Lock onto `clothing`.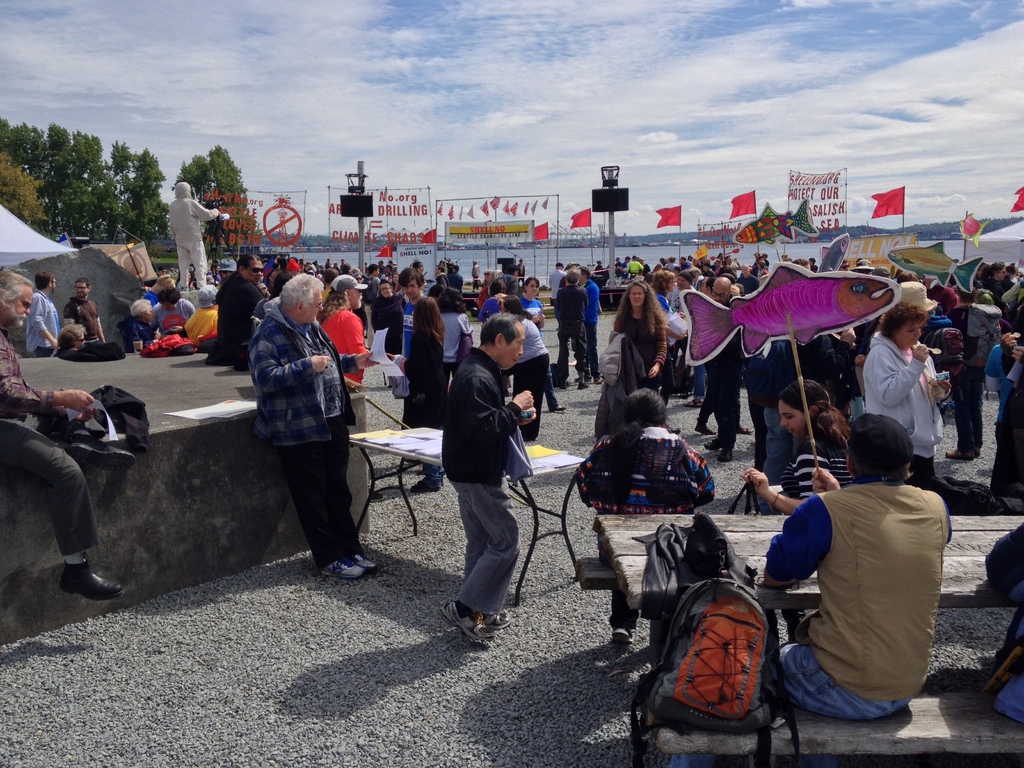
Locked: [225, 274, 273, 368].
